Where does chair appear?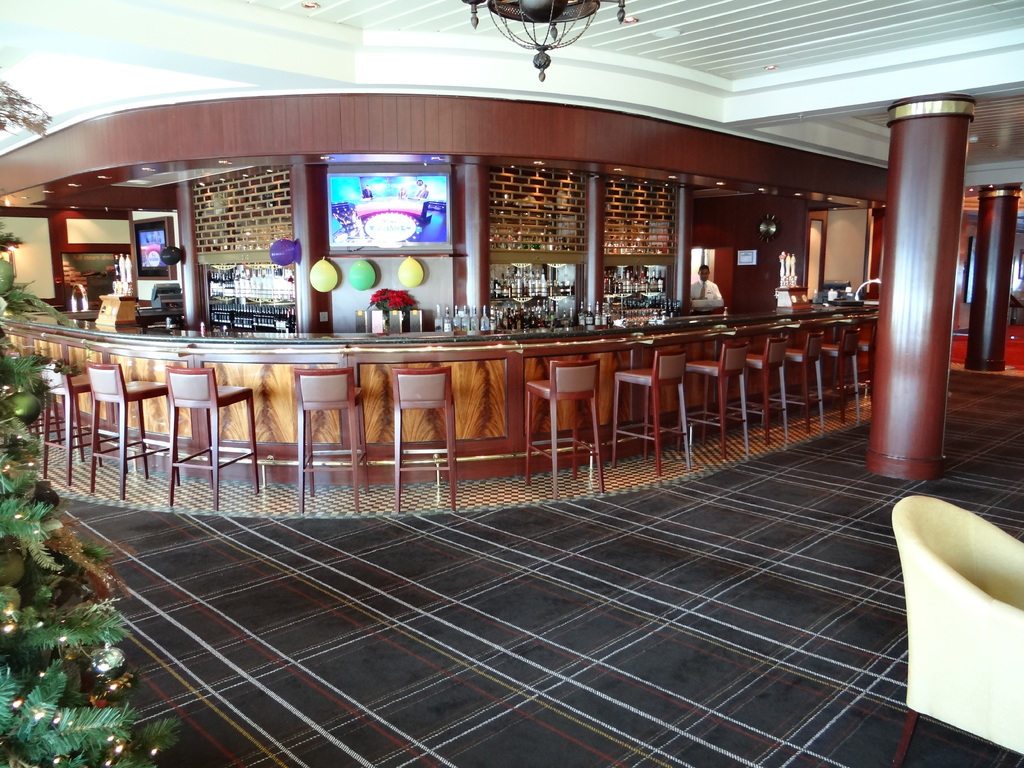
Appears at (685, 336, 753, 463).
